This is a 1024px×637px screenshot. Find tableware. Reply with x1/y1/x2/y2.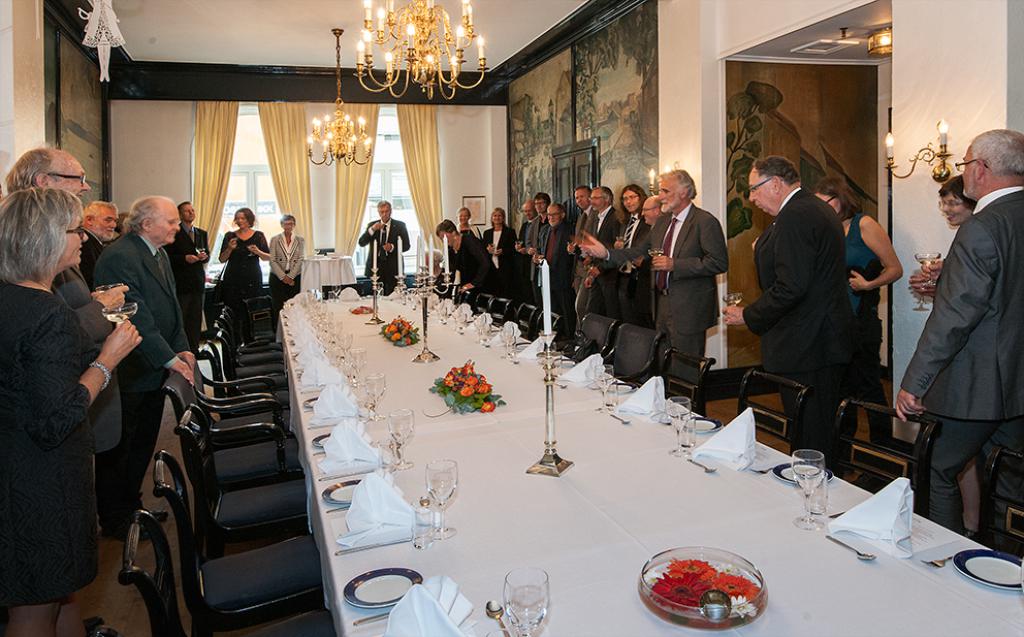
913/249/947/272.
